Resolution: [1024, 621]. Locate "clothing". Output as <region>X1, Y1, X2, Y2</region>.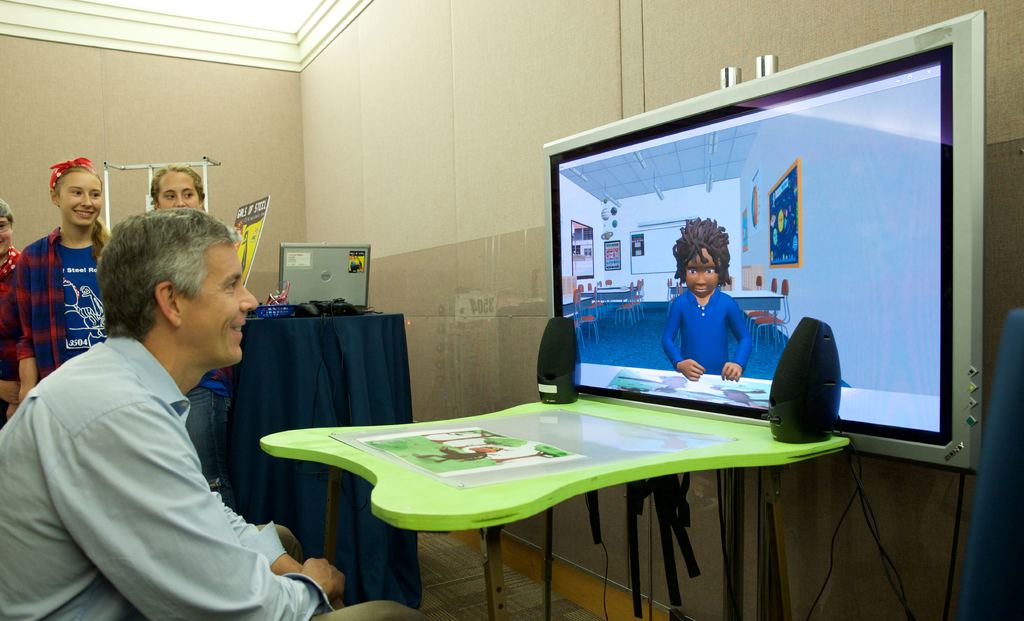
<region>0, 252, 30, 381</region>.
